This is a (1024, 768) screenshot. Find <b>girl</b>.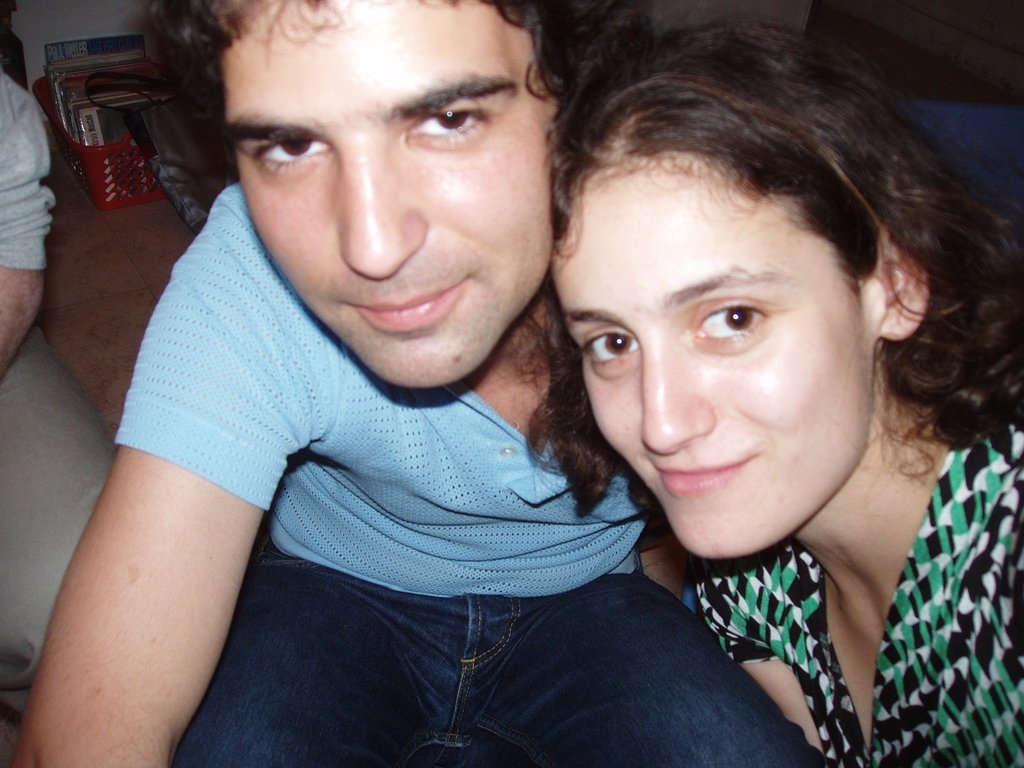
Bounding box: <bbox>500, 0, 1023, 767</bbox>.
